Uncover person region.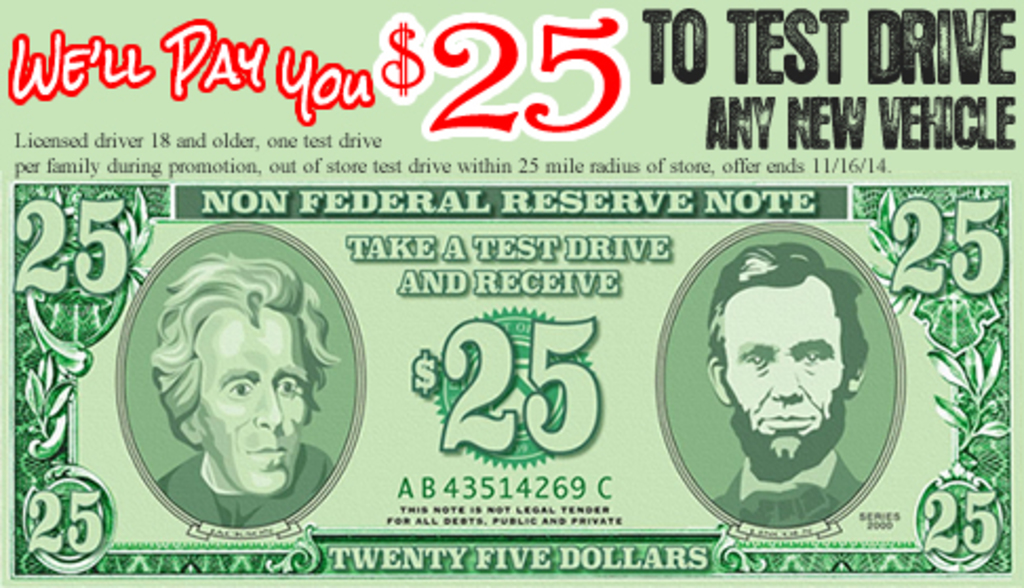
Uncovered: box=[150, 257, 339, 521].
